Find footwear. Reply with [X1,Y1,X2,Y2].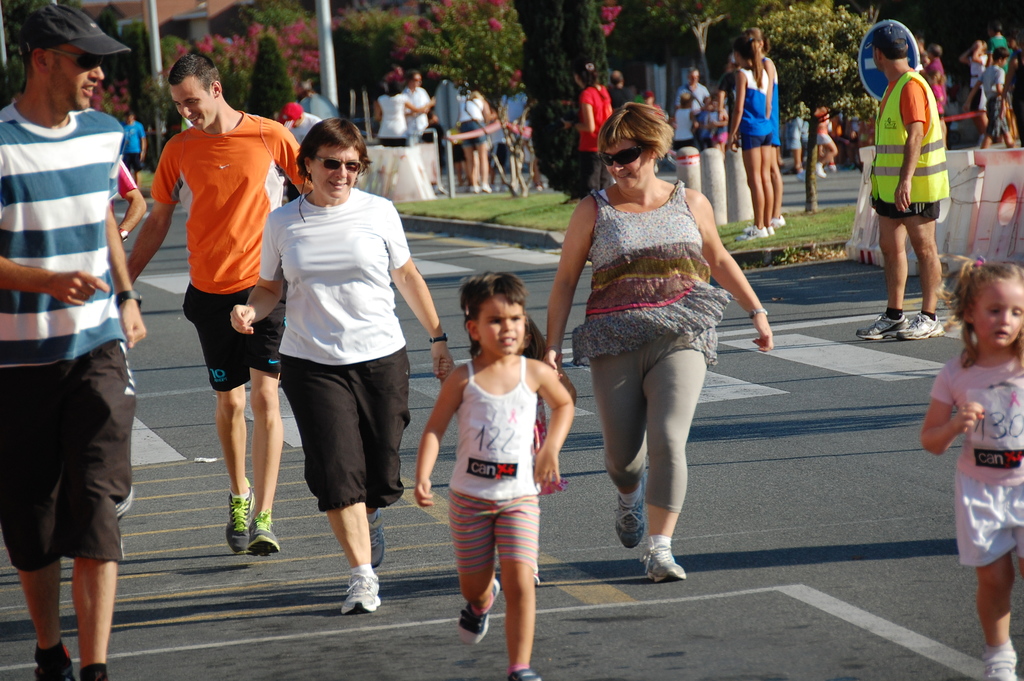
[771,215,786,228].
